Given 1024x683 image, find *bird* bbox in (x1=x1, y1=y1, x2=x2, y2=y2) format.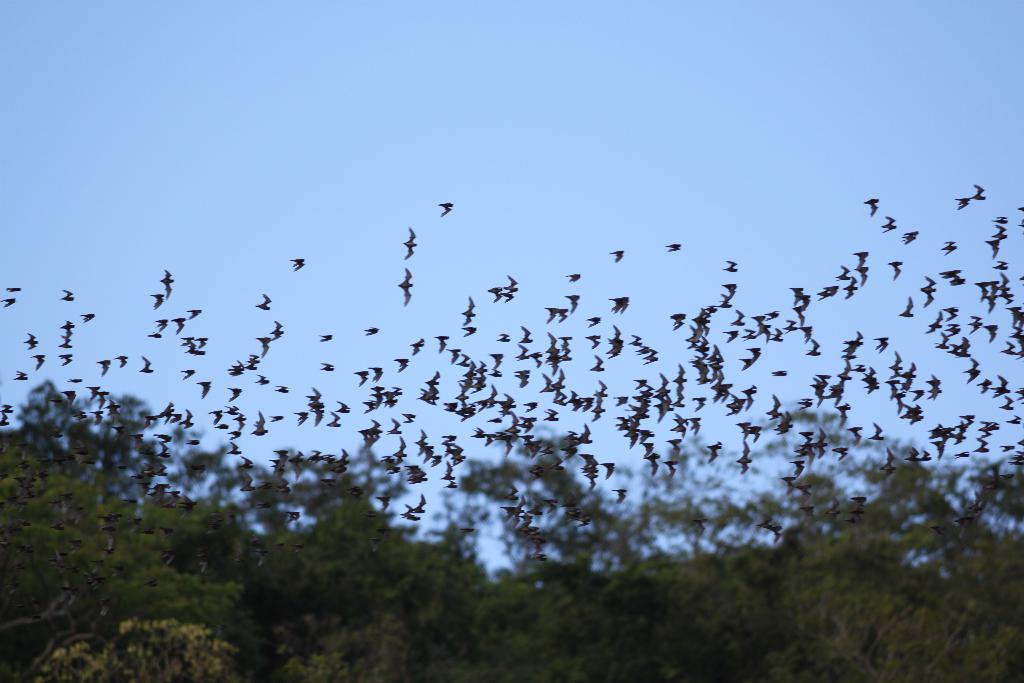
(x1=182, y1=437, x2=201, y2=447).
